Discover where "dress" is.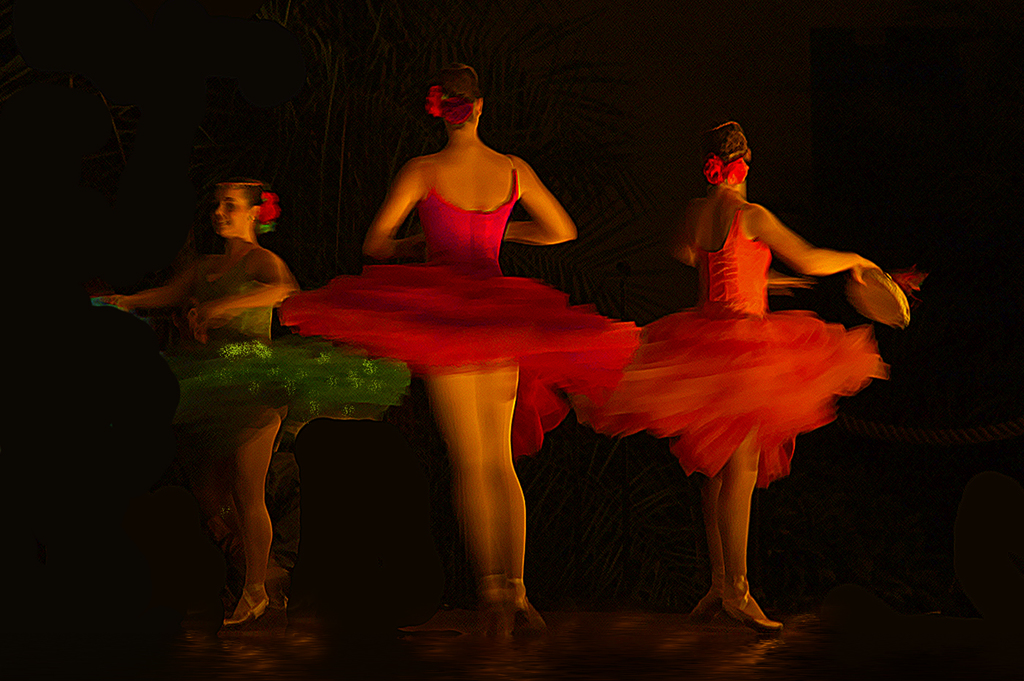
Discovered at (162,251,419,445).
